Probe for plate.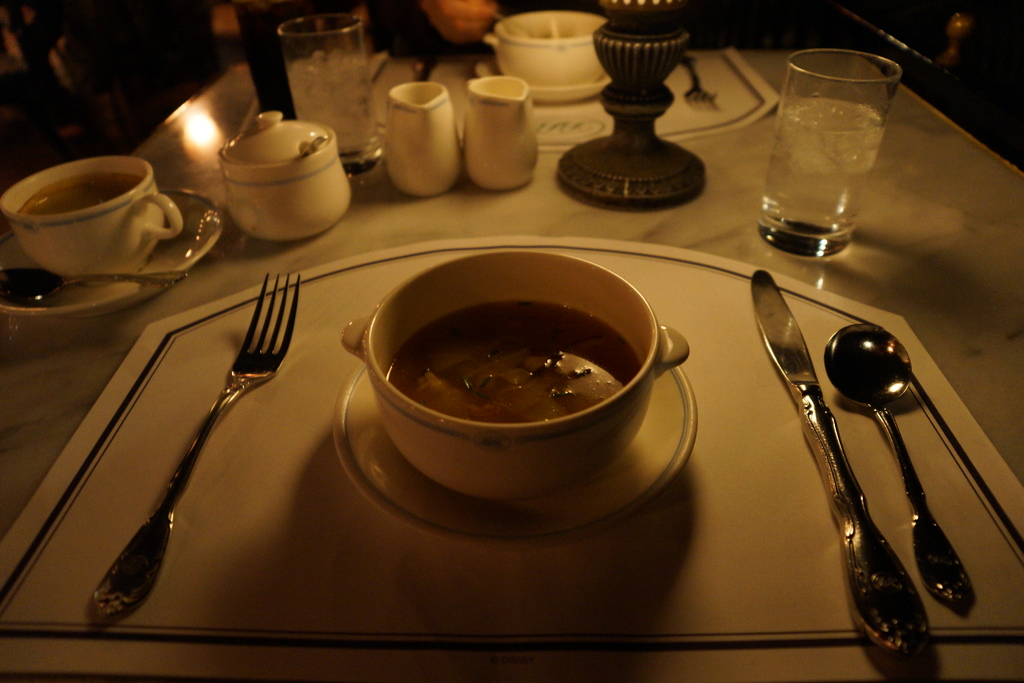
Probe result: Rect(476, 55, 620, 103).
